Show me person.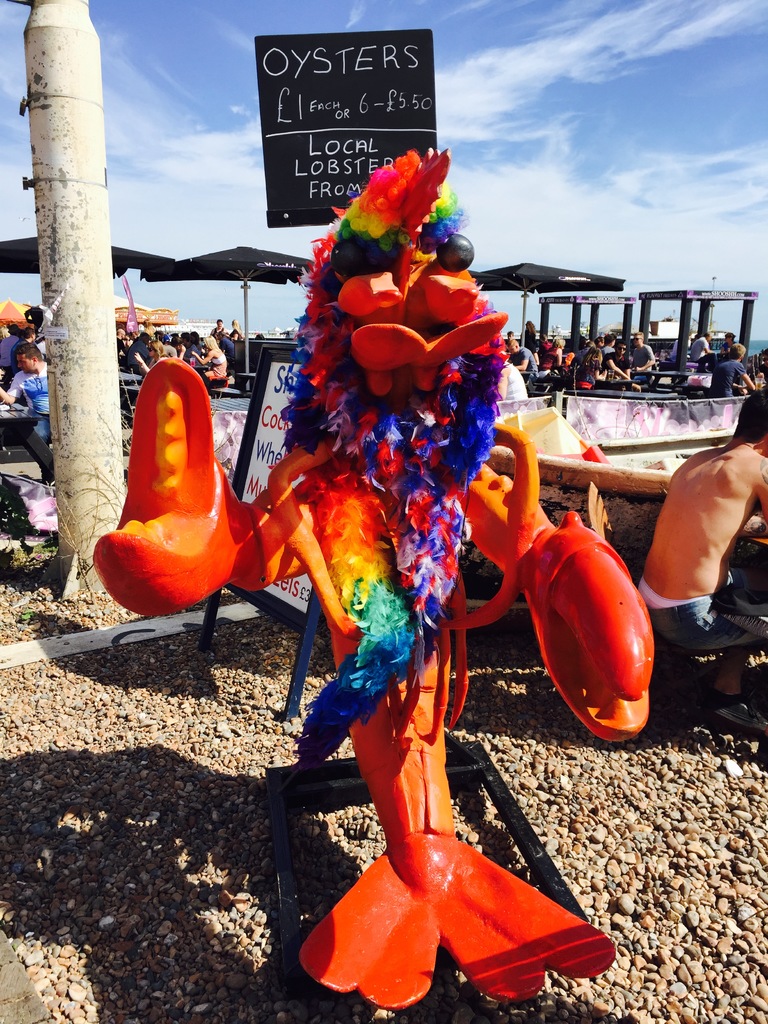
person is here: (x1=0, y1=324, x2=20, y2=371).
